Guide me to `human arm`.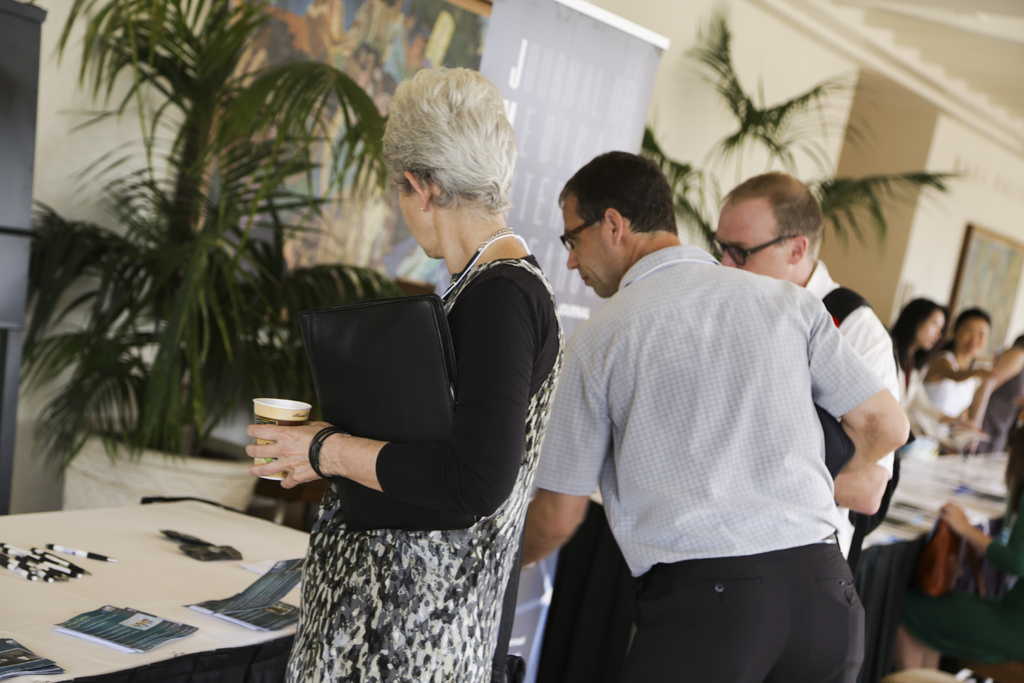
Guidance: <region>829, 308, 898, 516</region>.
